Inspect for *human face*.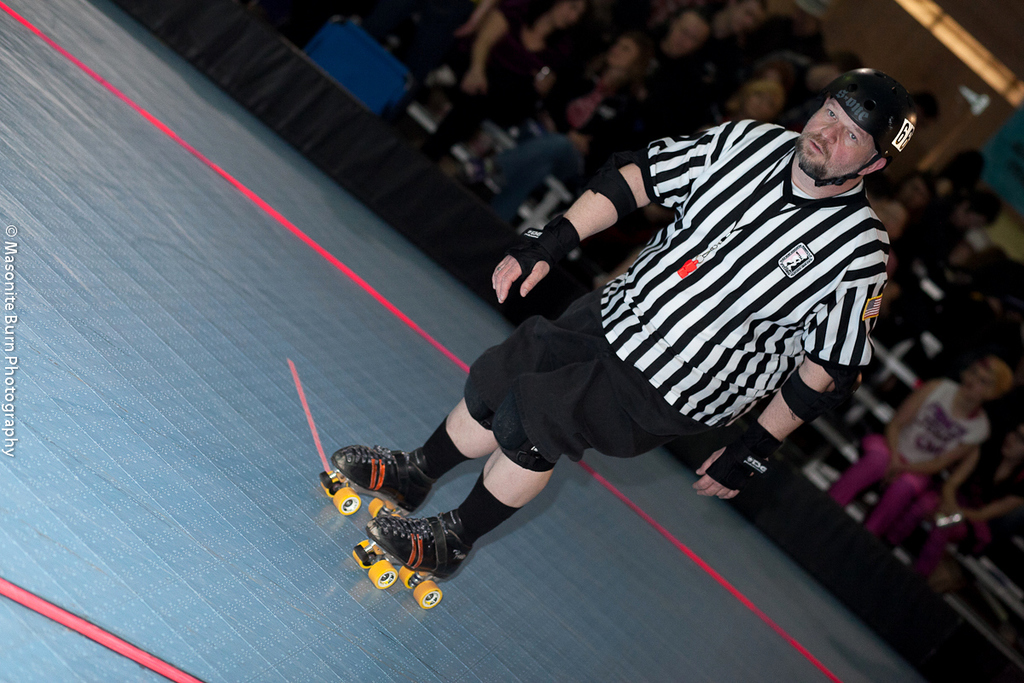
Inspection: crop(669, 9, 707, 58).
